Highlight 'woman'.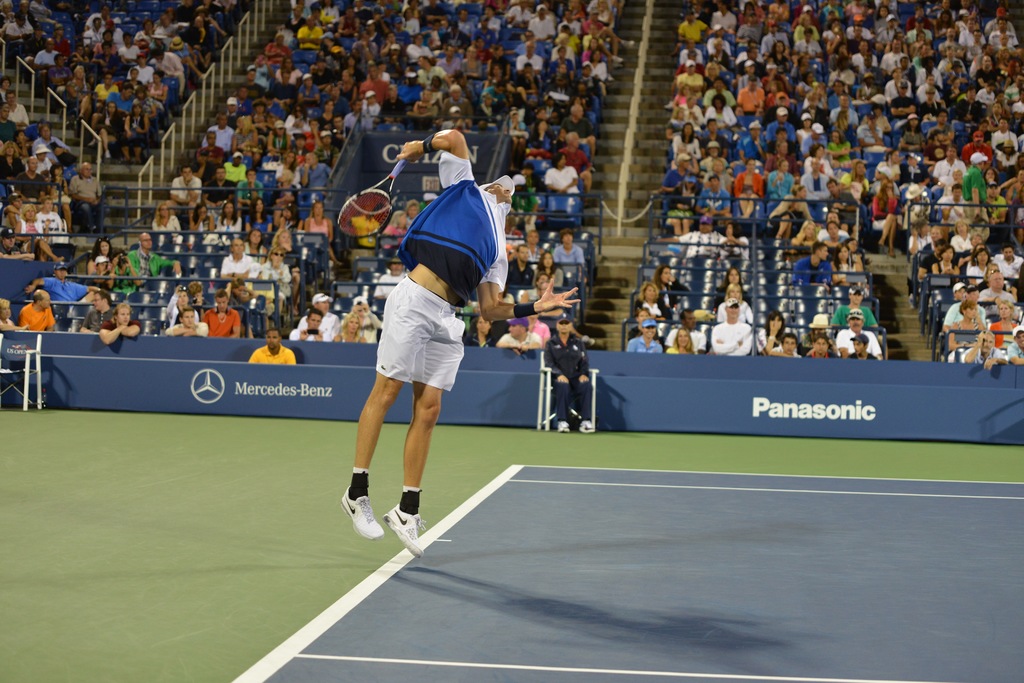
Highlighted region: locate(981, 166, 998, 182).
